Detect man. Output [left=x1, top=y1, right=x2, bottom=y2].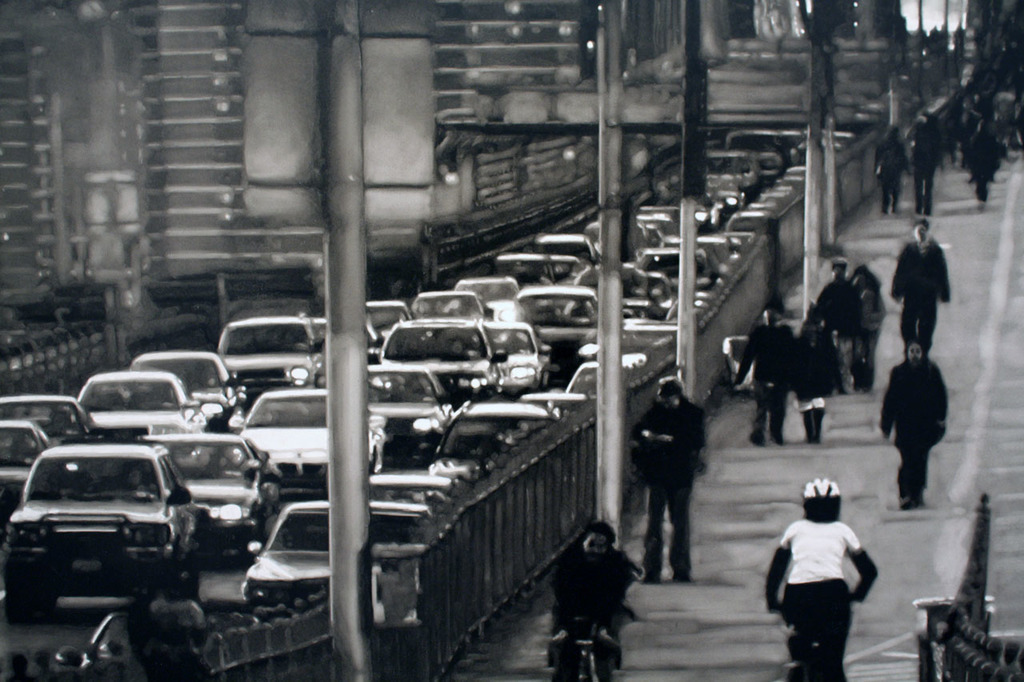
[left=816, top=257, right=861, bottom=395].
